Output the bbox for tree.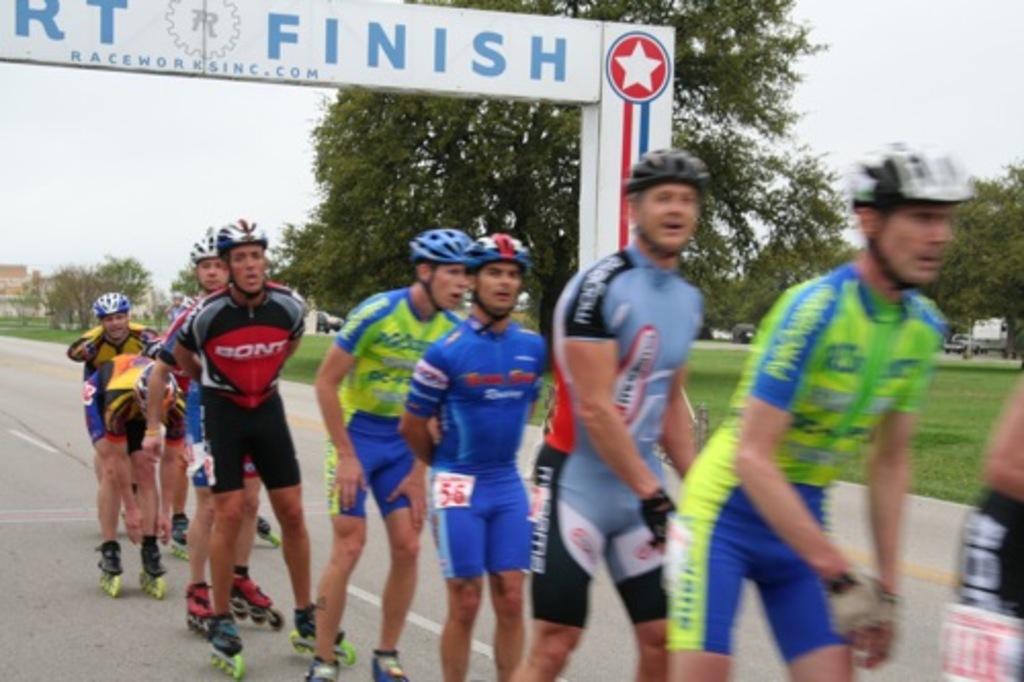
<box>926,164,1022,360</box>.
